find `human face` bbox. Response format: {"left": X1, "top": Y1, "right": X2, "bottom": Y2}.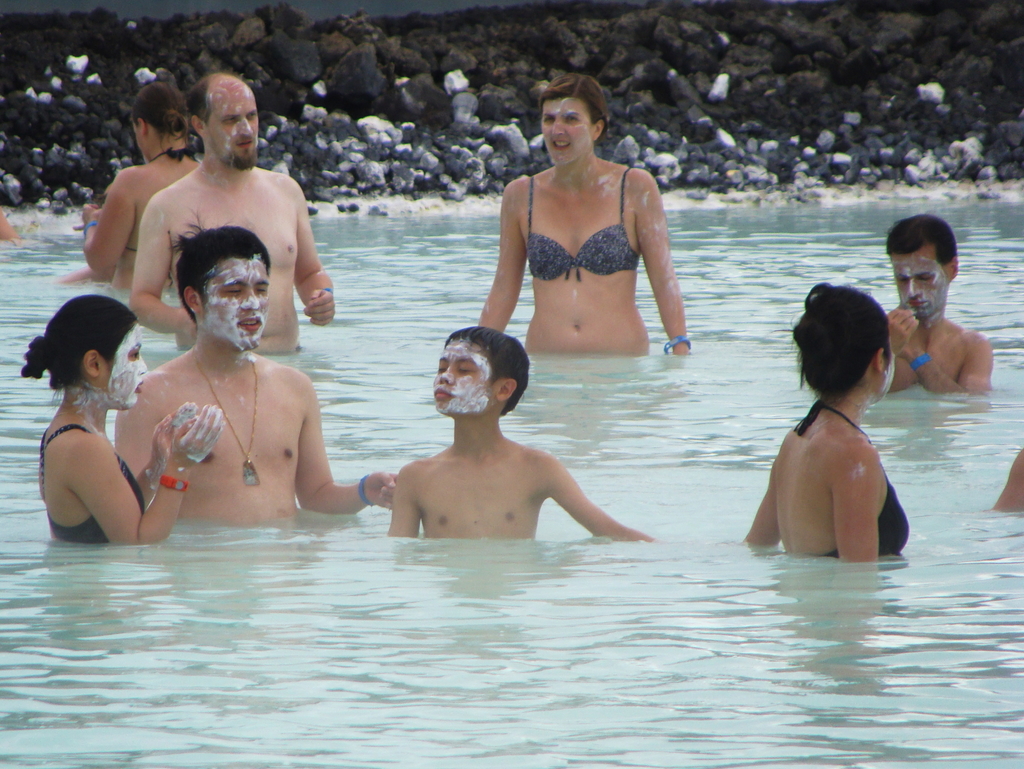
{"left": 882, "top": 333, "right": 897, "bottom": 383}.
